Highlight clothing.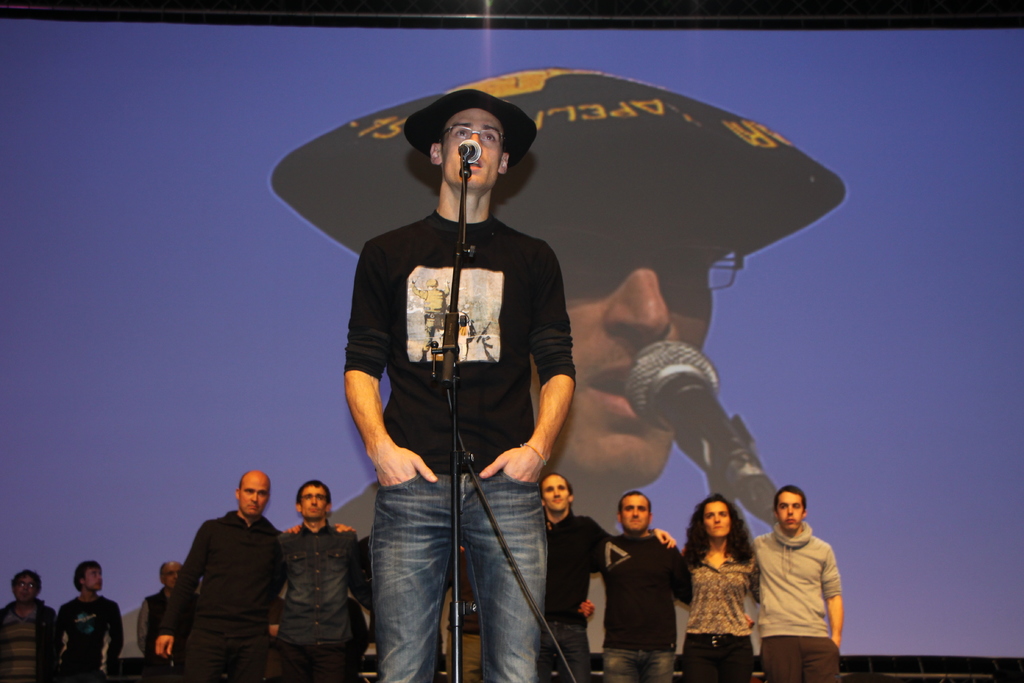
Highlighted region: box(600, 525, 697, 682).
